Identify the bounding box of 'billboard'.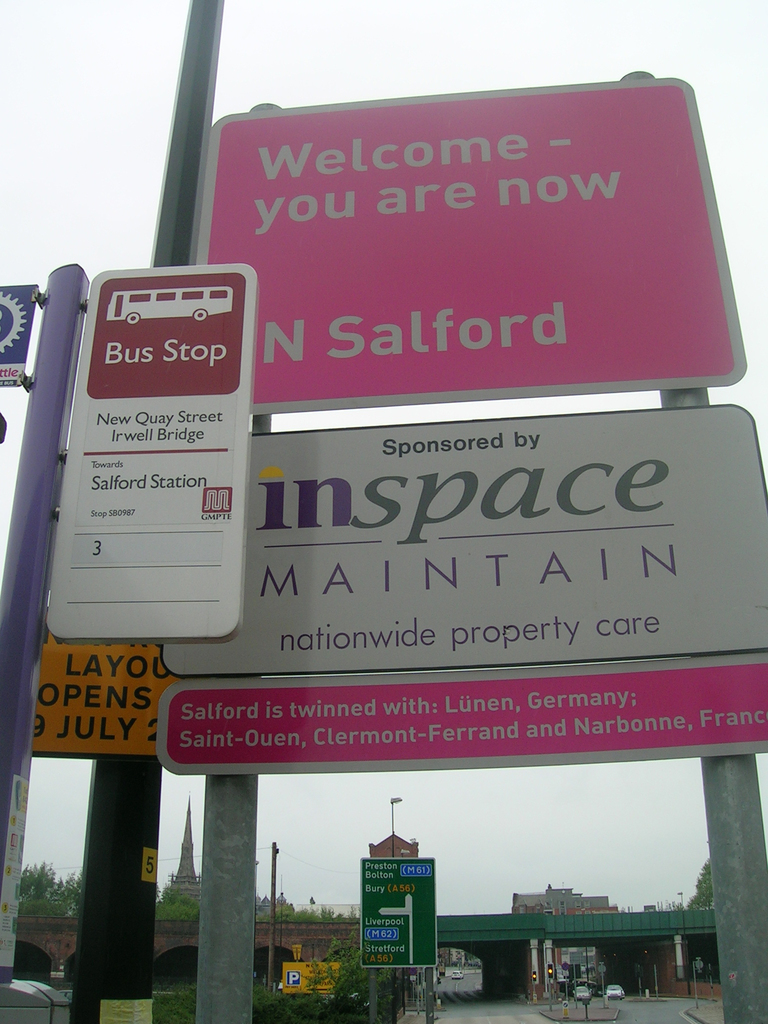
Rect(47, 269, 250, 647).
